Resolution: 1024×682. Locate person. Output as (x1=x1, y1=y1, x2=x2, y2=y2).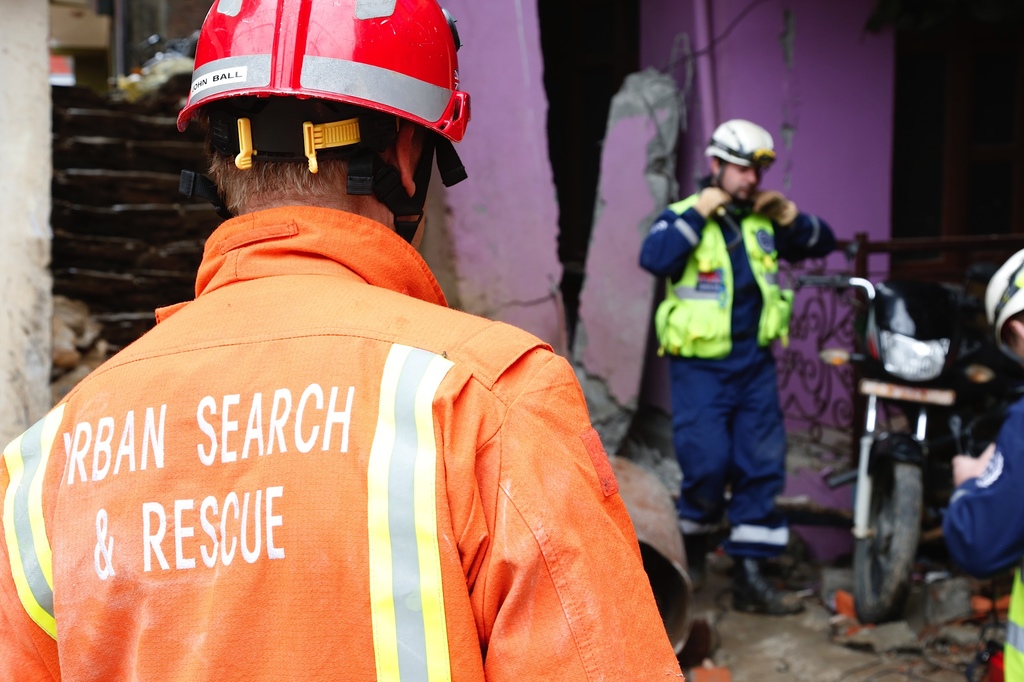
(x1=954, y1=255, x2=1023, y2=681).
